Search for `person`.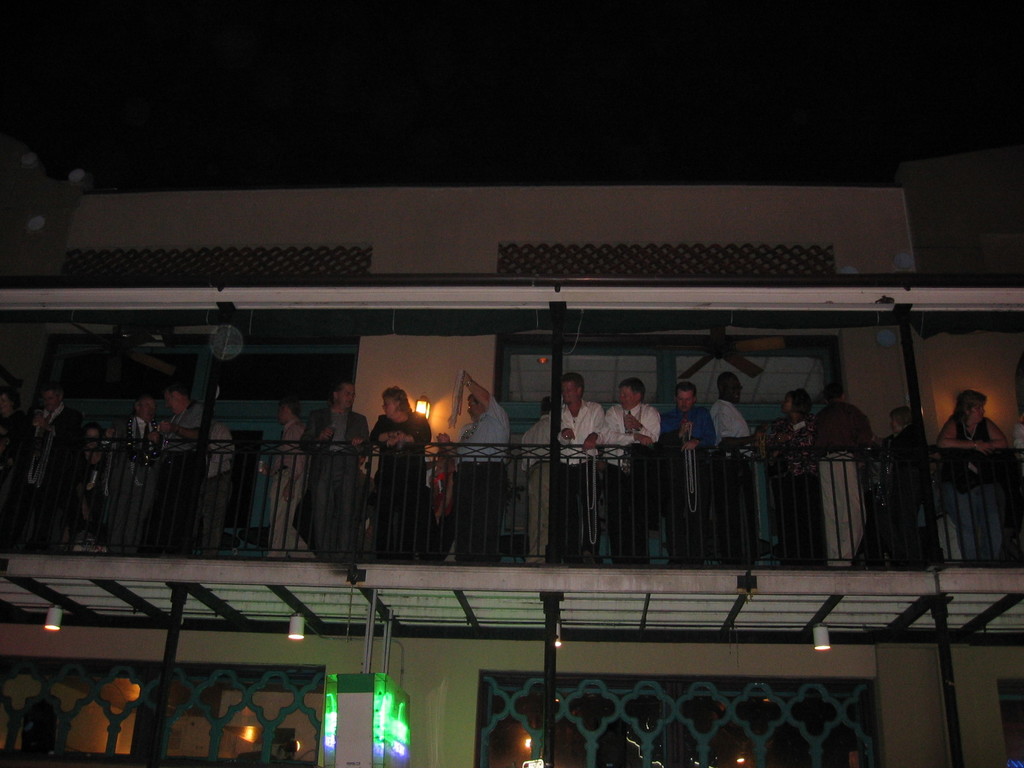
Found at [548, 372, 607, 562].
